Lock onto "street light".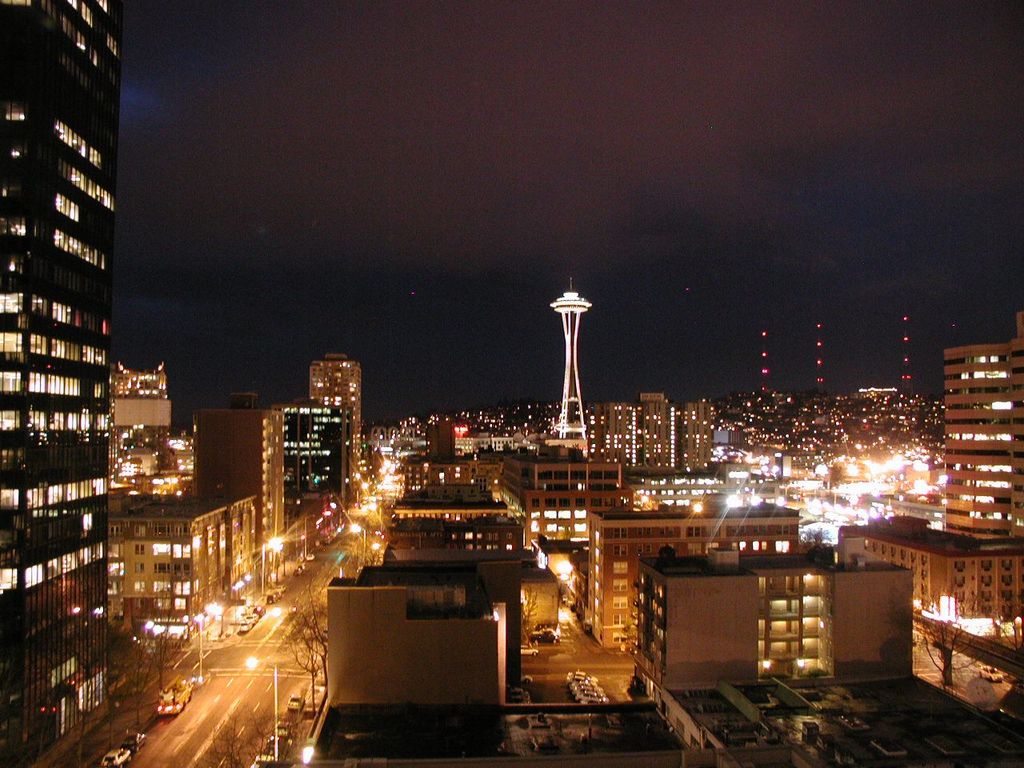
Locked: [262,540,286,595].
